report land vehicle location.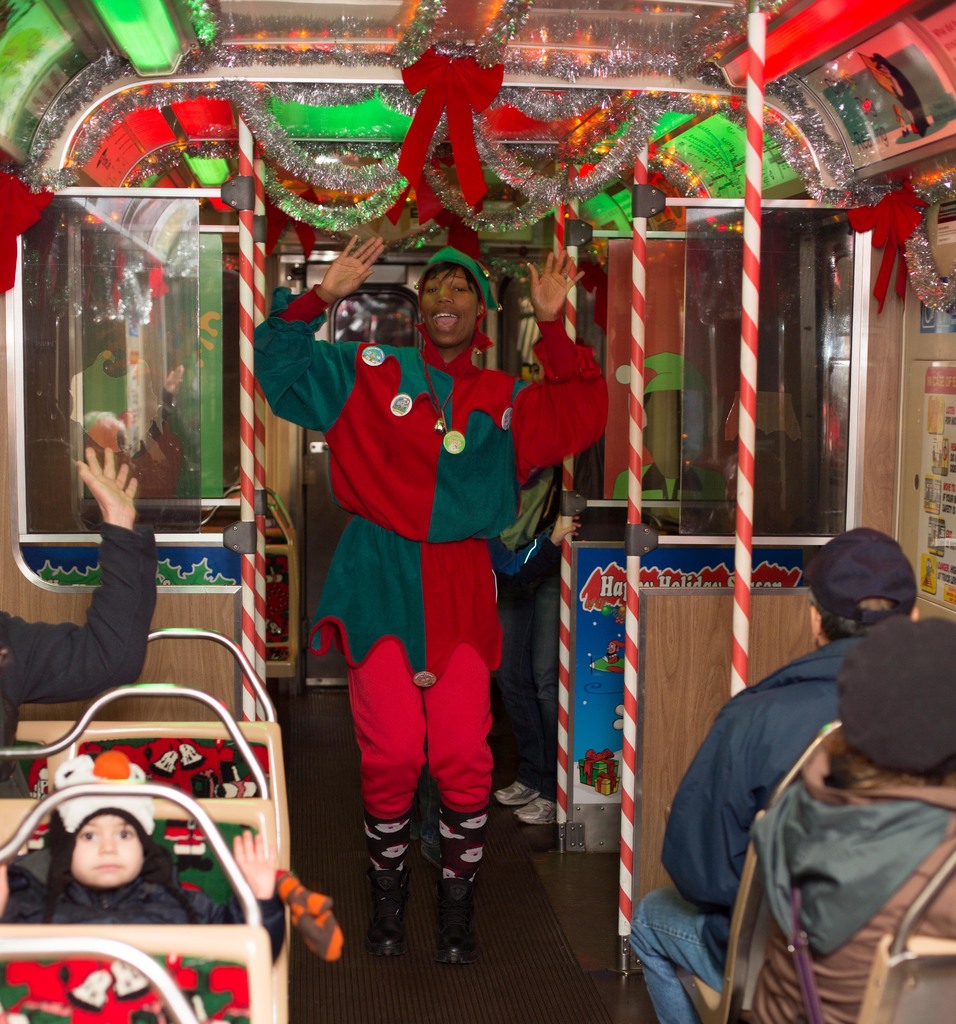
Report: {"x1": 0, "y1": 0, "x2": 955, "y2": 1023}.
